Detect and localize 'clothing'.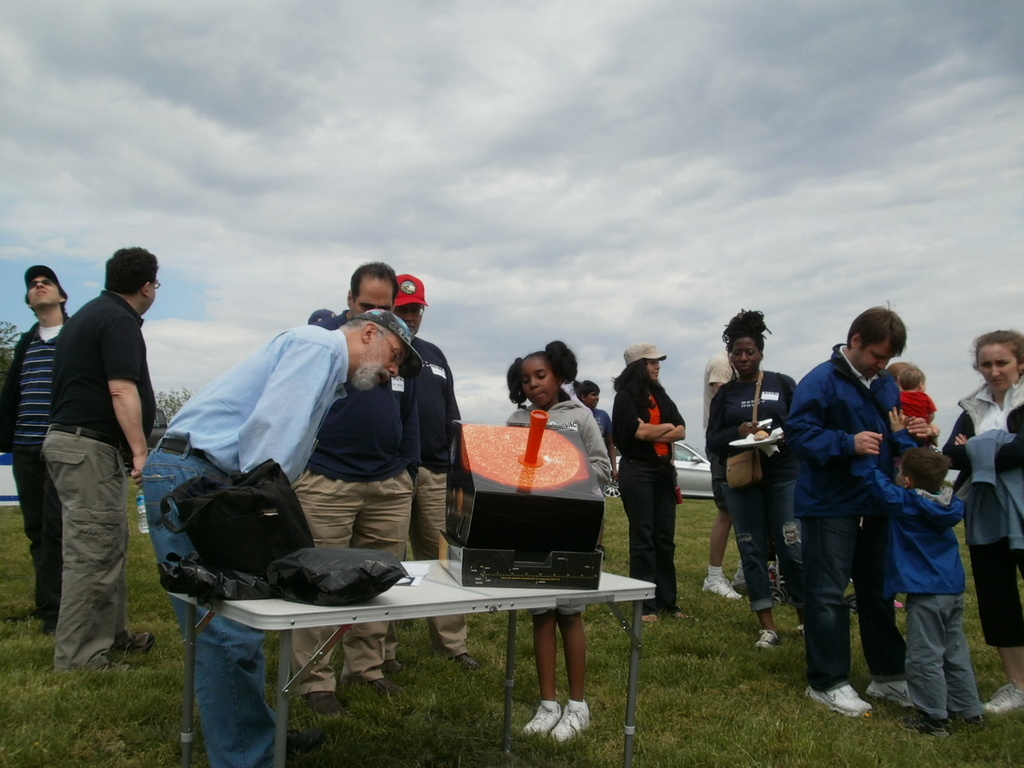
Localized at [left=610, top=365, right=693, bottom=617].
